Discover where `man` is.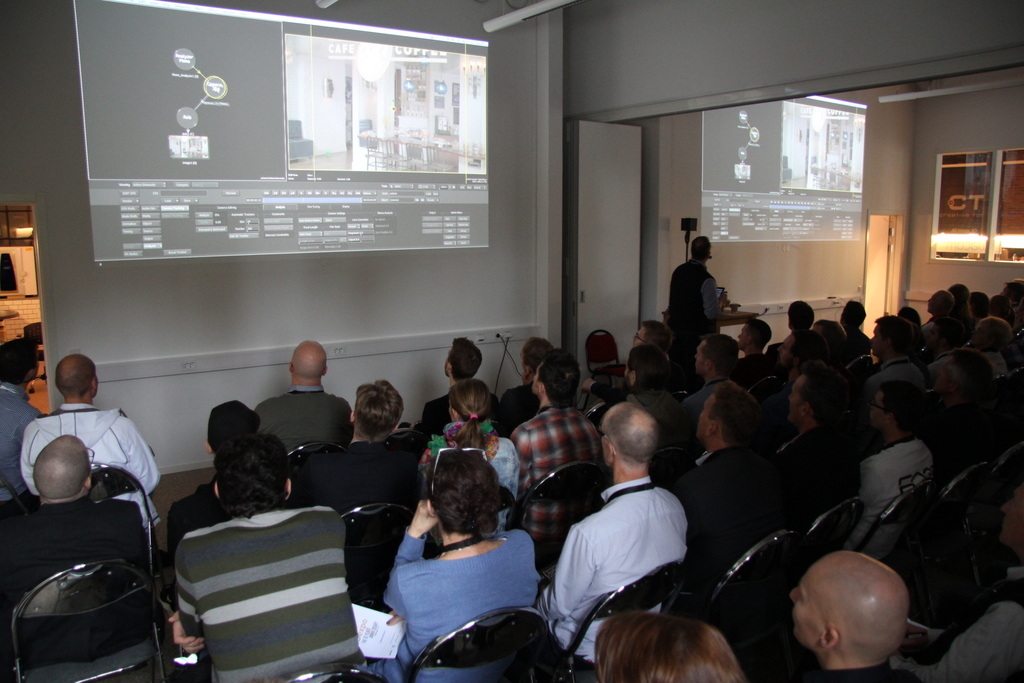
Discovered at (686, 336, 745, 386).
